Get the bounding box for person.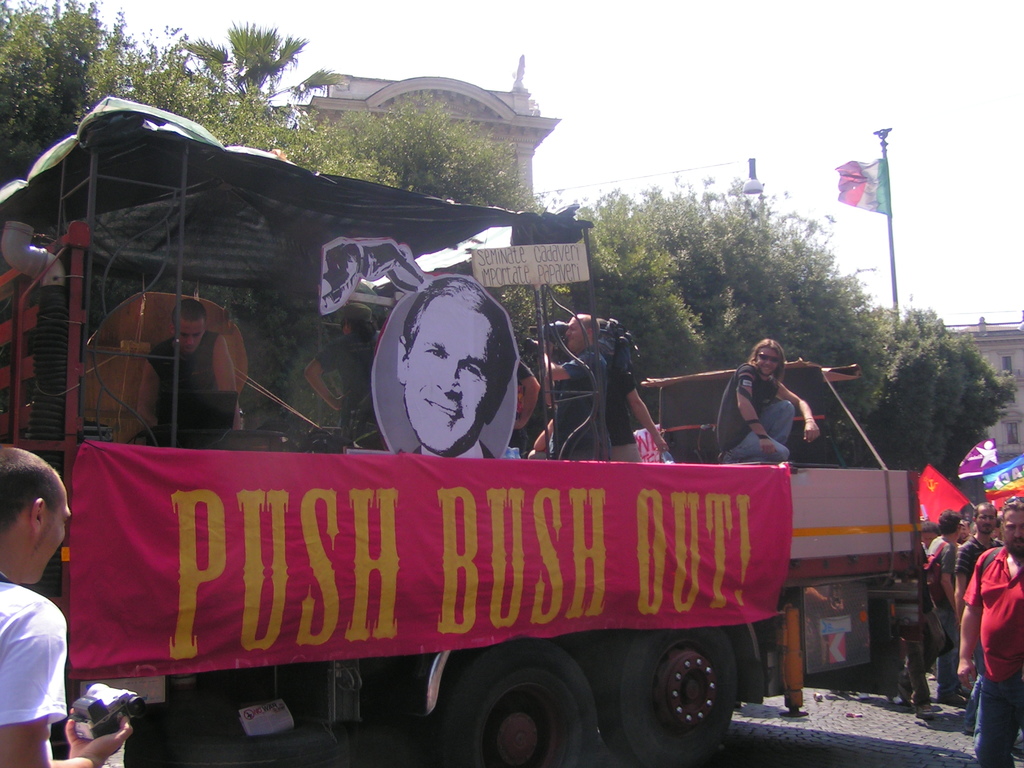
rect(606, 370, 667, 457).
